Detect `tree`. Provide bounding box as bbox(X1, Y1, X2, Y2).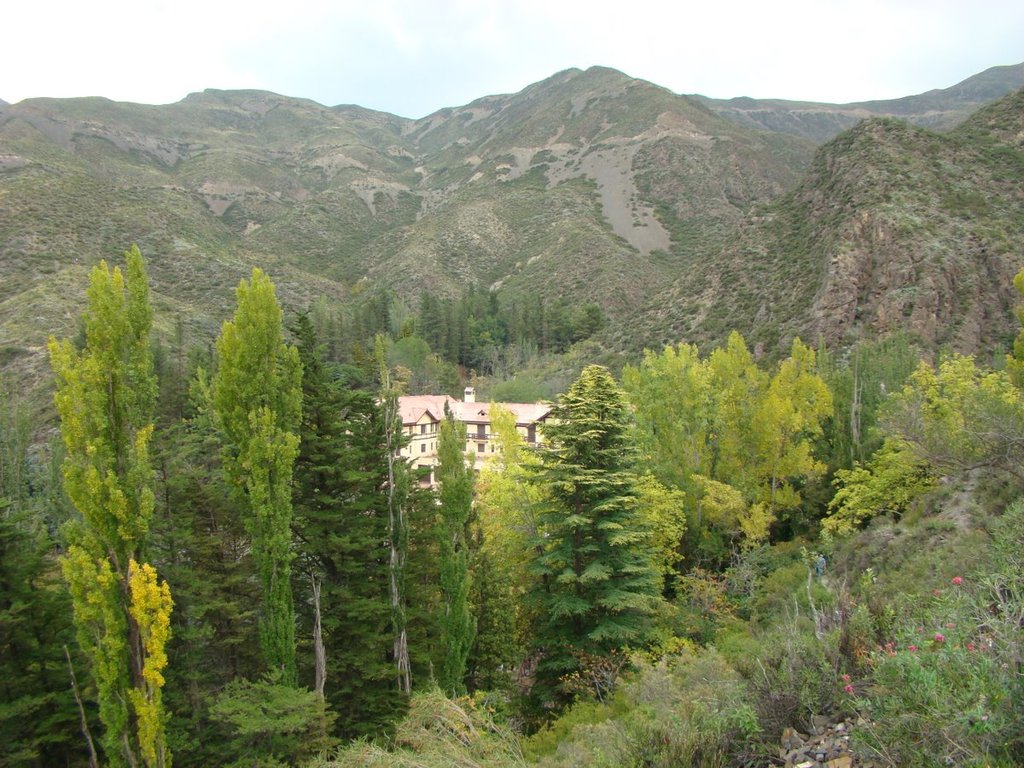
bbox(522, 451, 655, 736).
